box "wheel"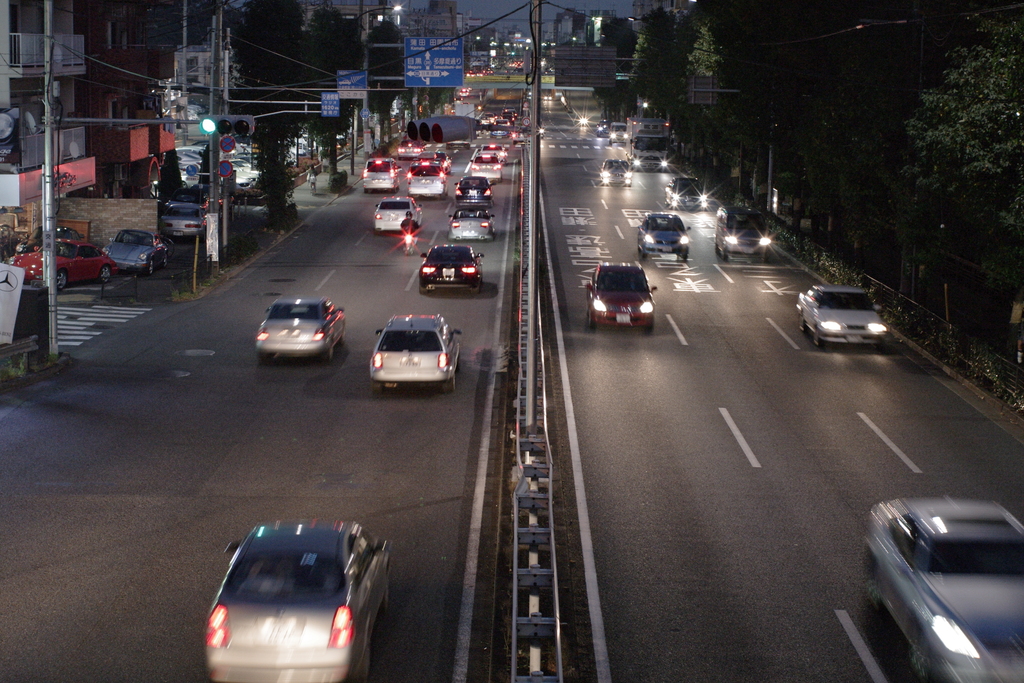
x1=644, y1=251, x2=646, y2=259
